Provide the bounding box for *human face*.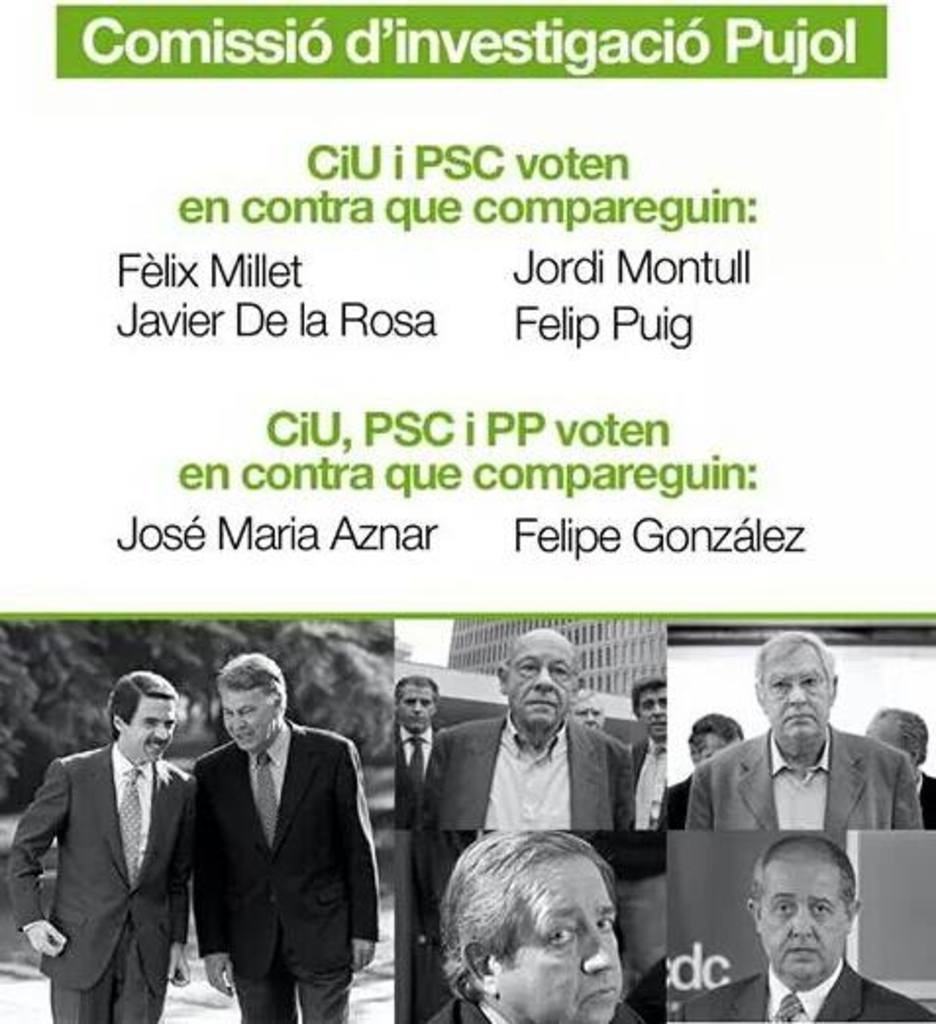
<region>110, 689, 173, 761</region>.
